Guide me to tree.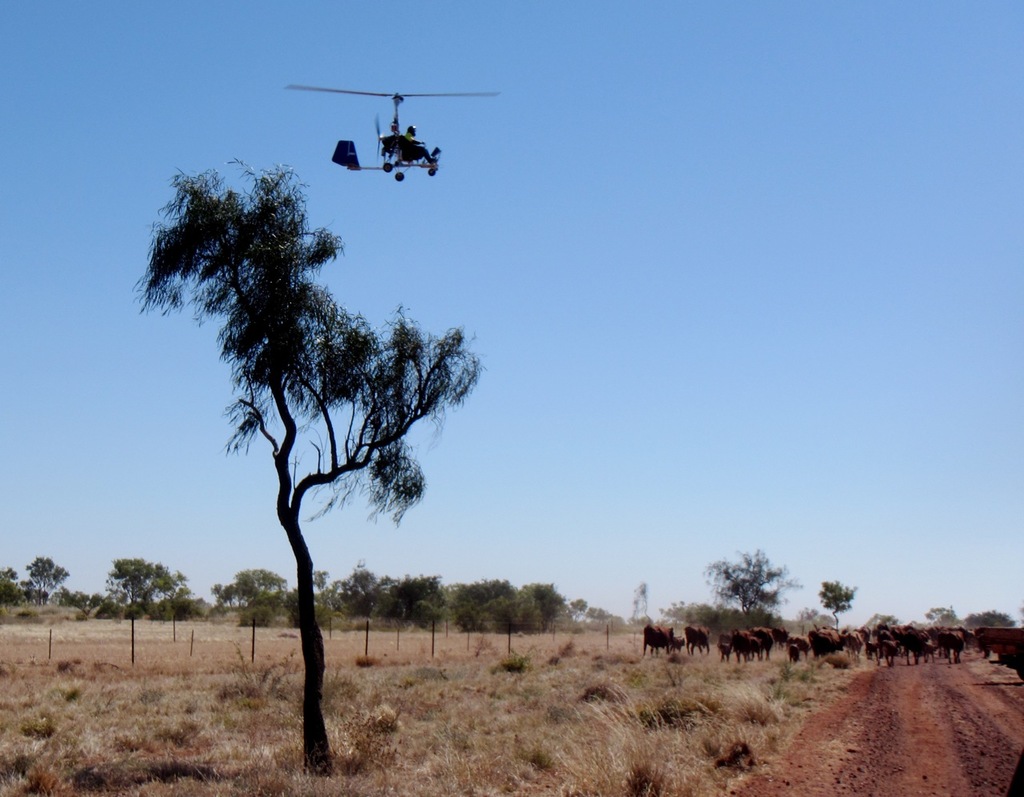
Guidance: bbox(154, 115, 455, 732).
